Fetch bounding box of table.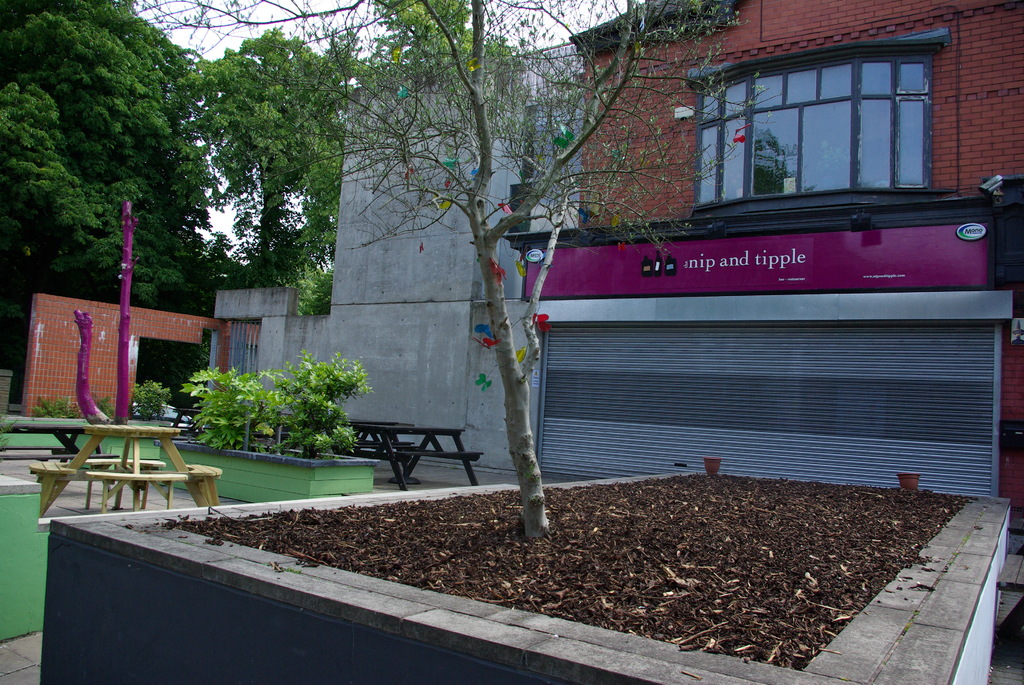
Bbox: 6, 422, 233, 555.
